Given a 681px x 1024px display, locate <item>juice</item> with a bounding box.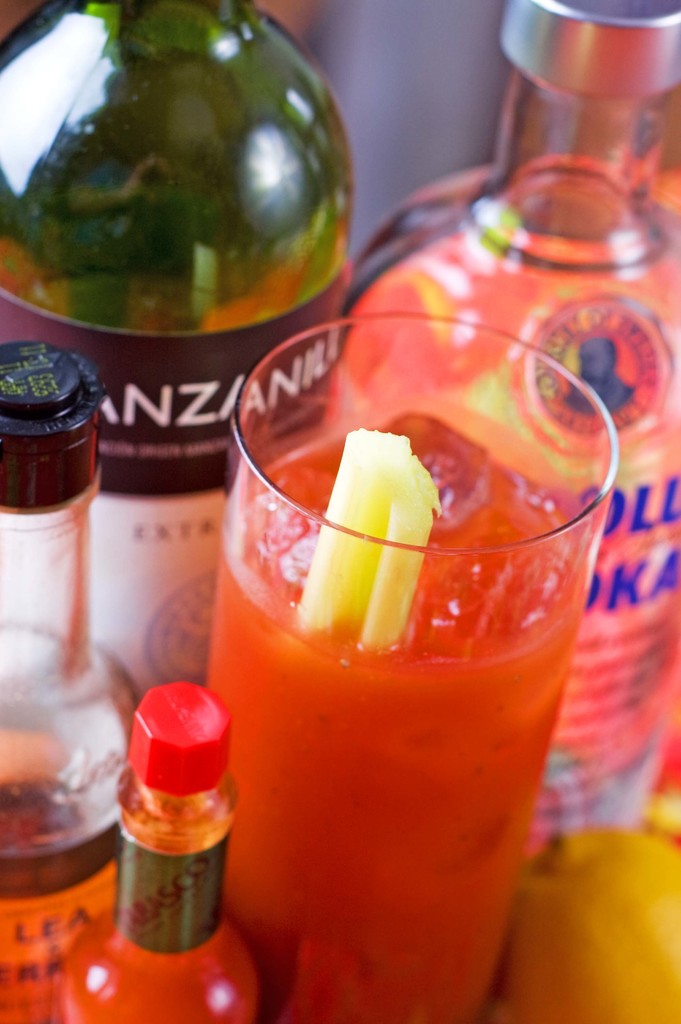
Located: (206, 331, 600, 1010).
